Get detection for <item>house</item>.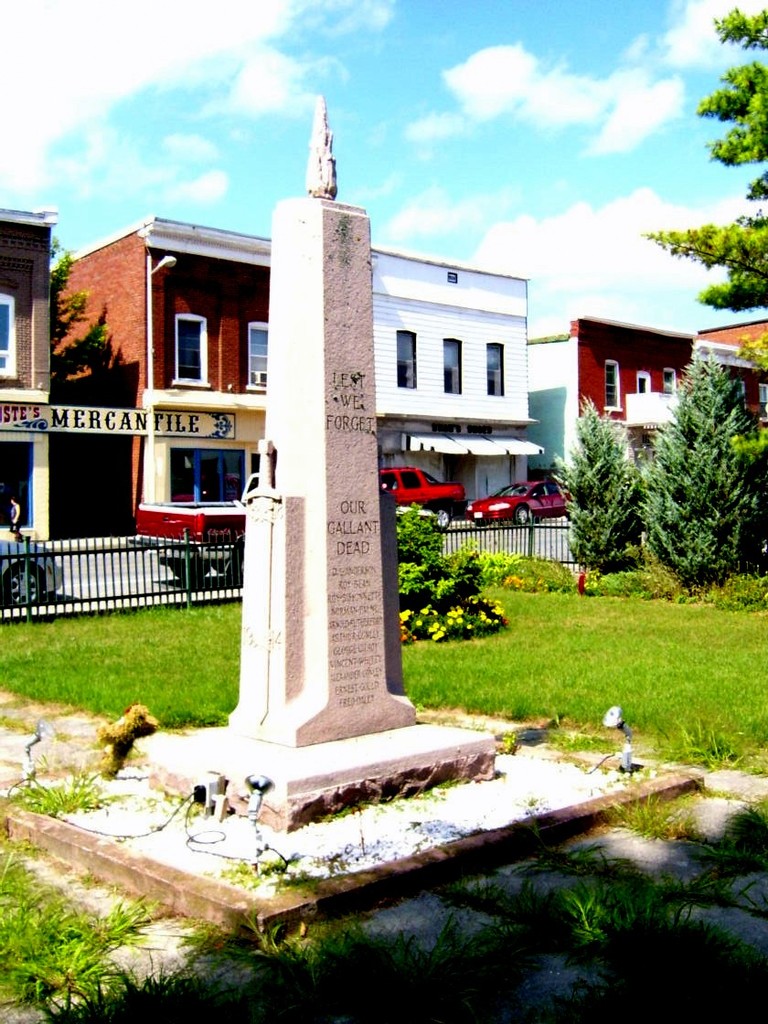
Detection: select_region(49, 215, 268, 542).
